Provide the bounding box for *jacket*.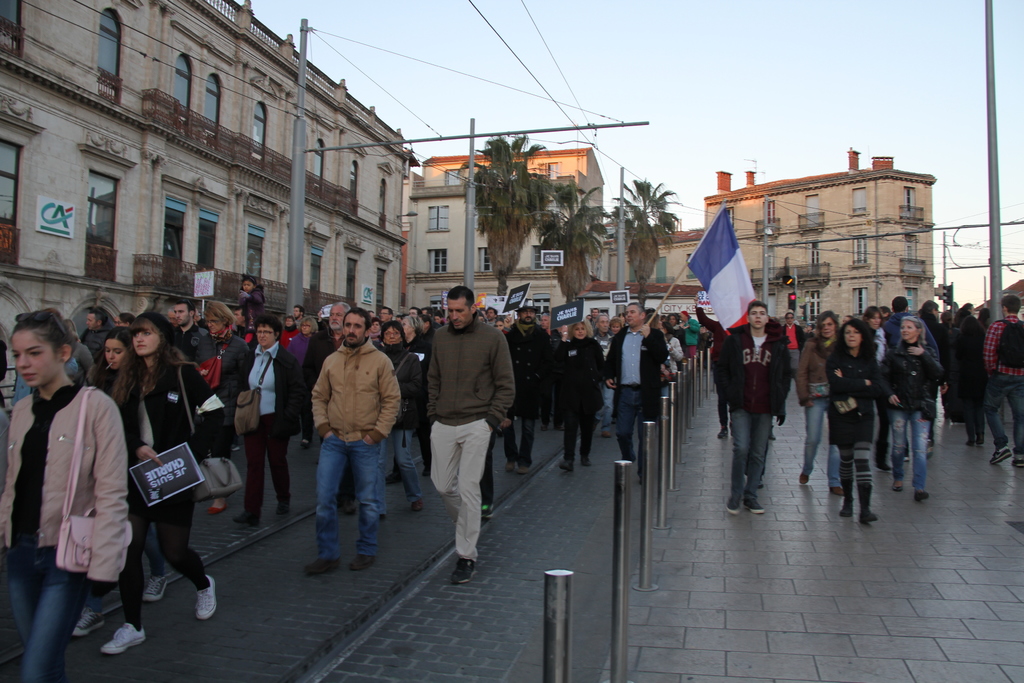
[x1=187, y1=334, x2=249, y2=400].
